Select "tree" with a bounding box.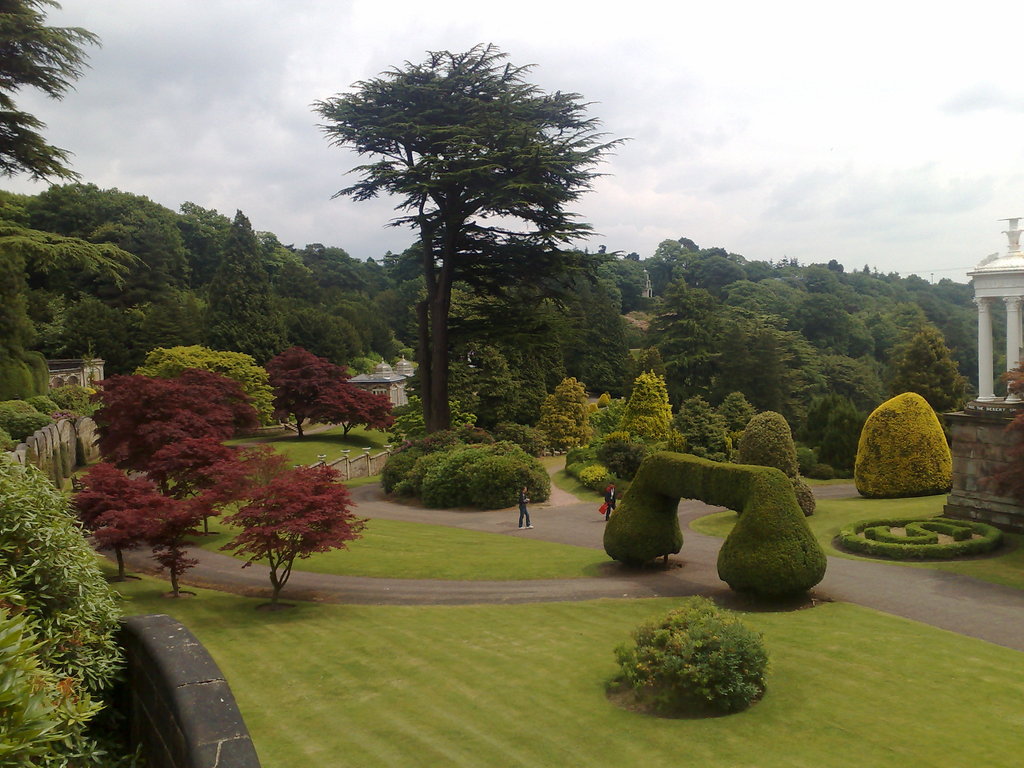
[x1=468, y1=336, x2=548, y2=426].
